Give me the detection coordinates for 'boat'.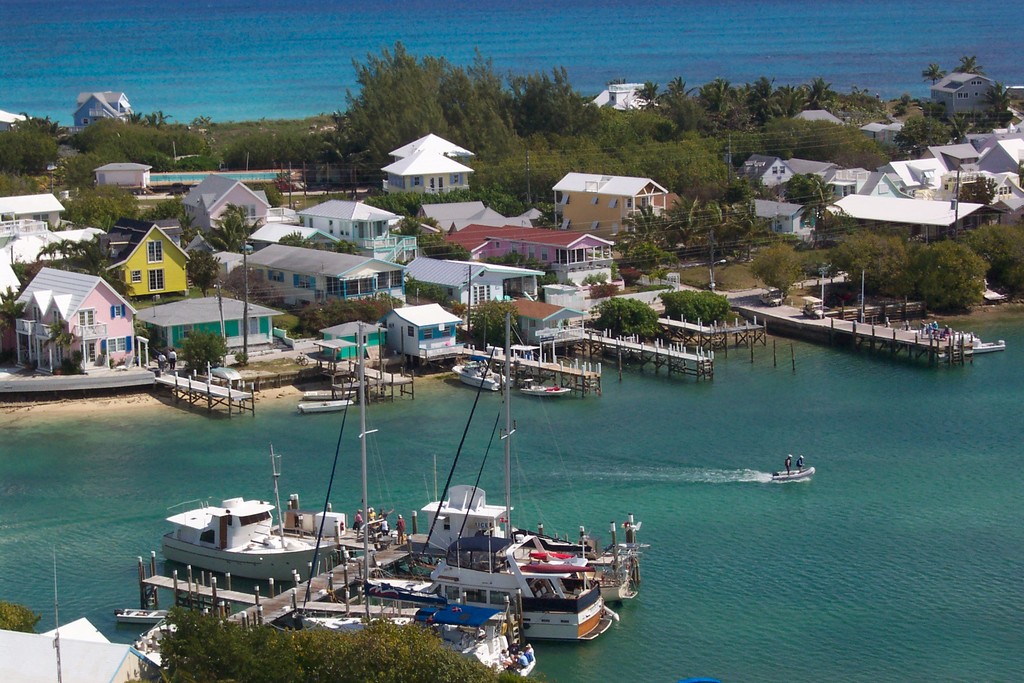
region(161, 444, 336, 583).
